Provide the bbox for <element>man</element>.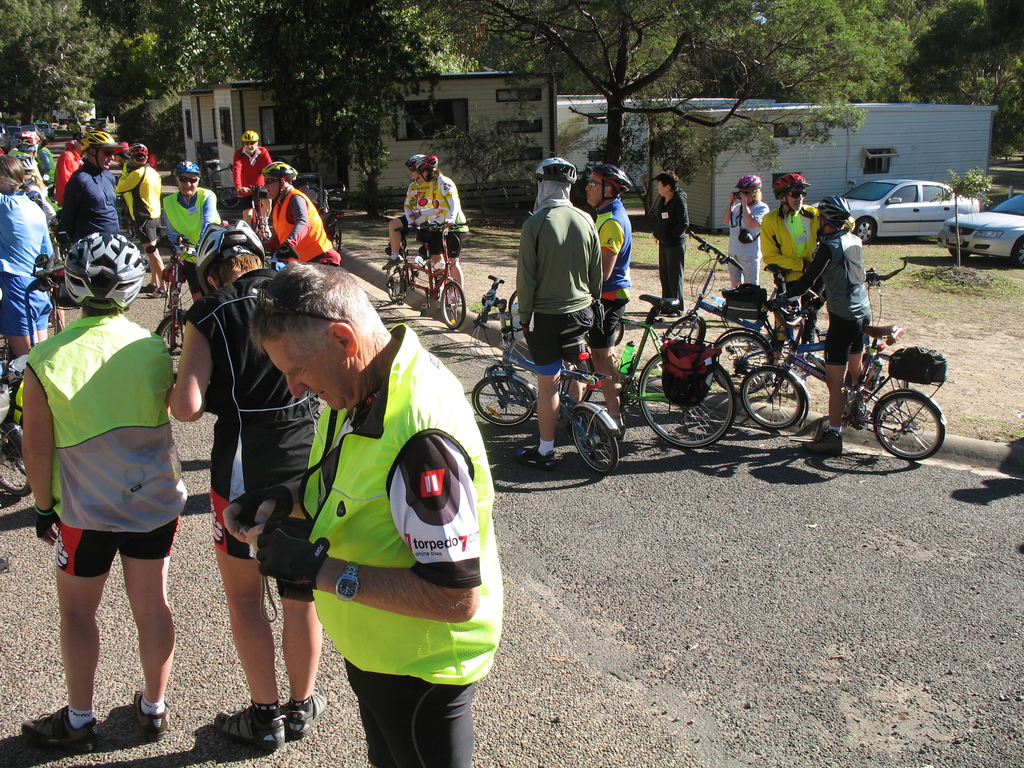
{"x1": 62, "y1": 131, "x2": 120, "y2": 243}.
